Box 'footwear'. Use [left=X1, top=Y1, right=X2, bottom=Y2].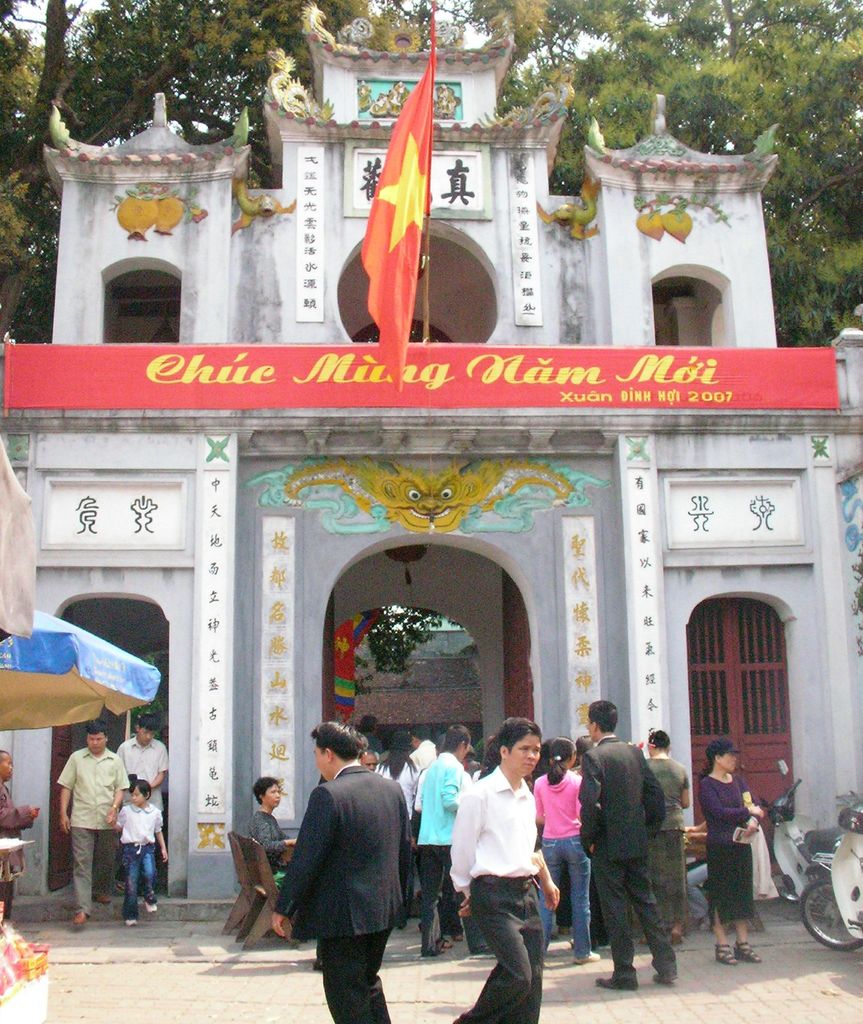
[left=127, top=920, right=133, bottom=925].
